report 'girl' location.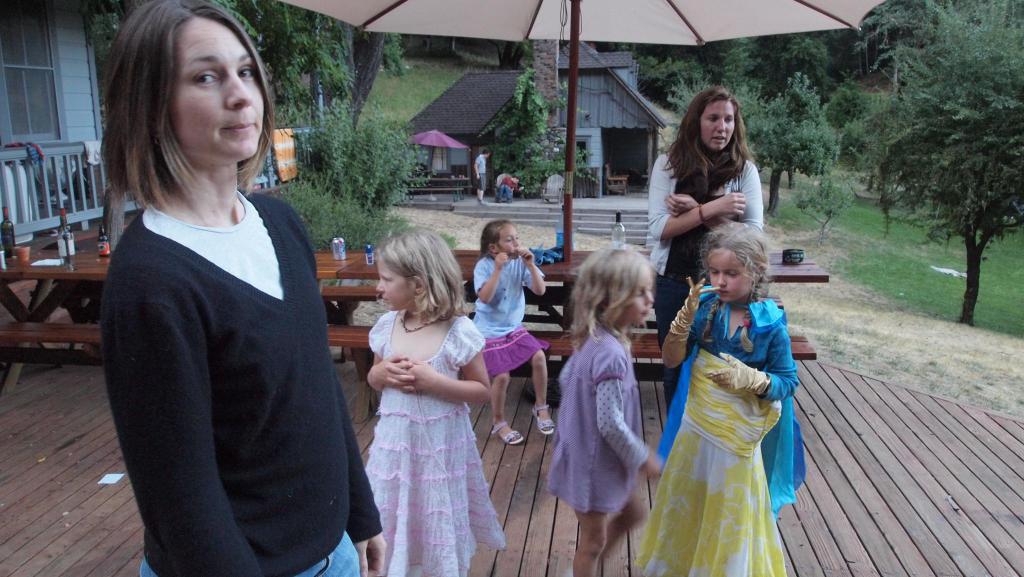
Report: x1=100 y1=0 x2=386 y2=576.
